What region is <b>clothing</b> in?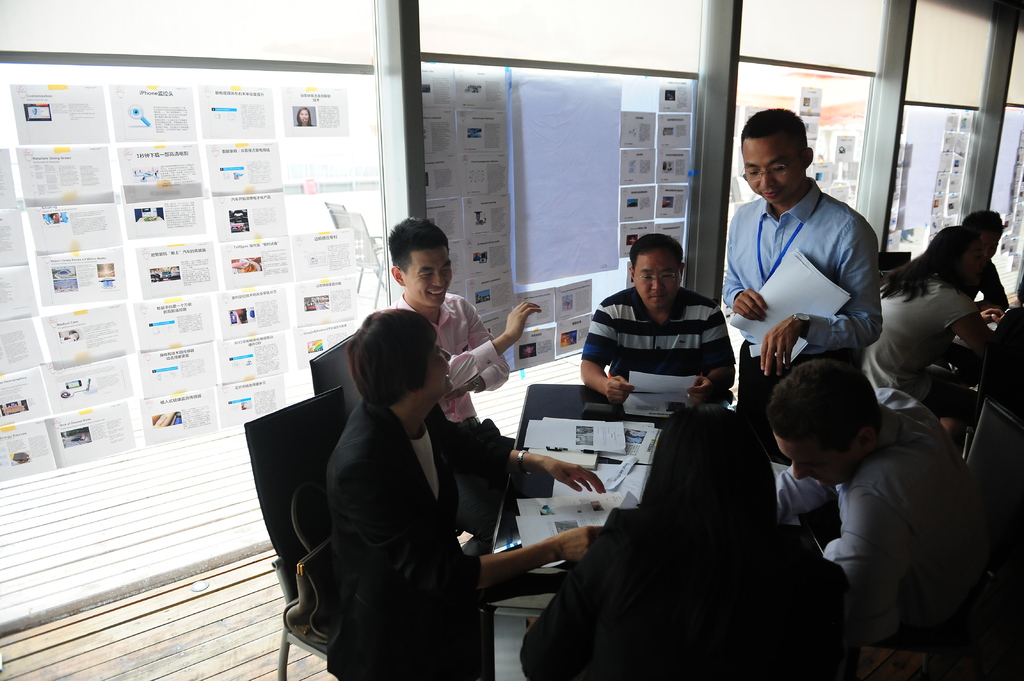
bbox=(578, 286, 737, 403).
